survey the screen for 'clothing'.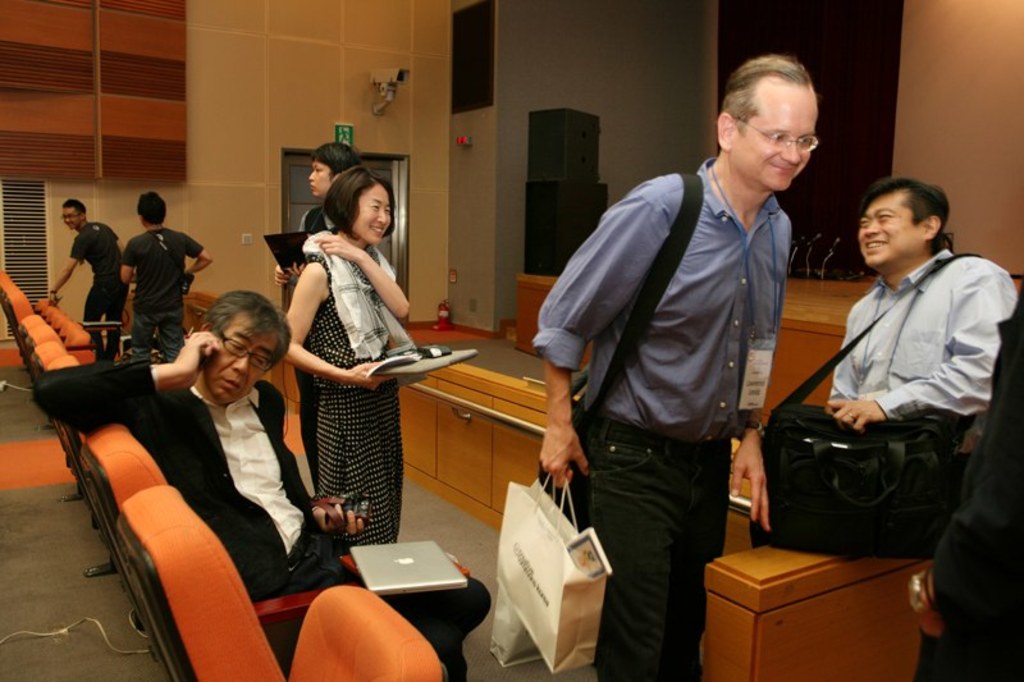
Survey found: bbox=[280, 215, 412, 549].
